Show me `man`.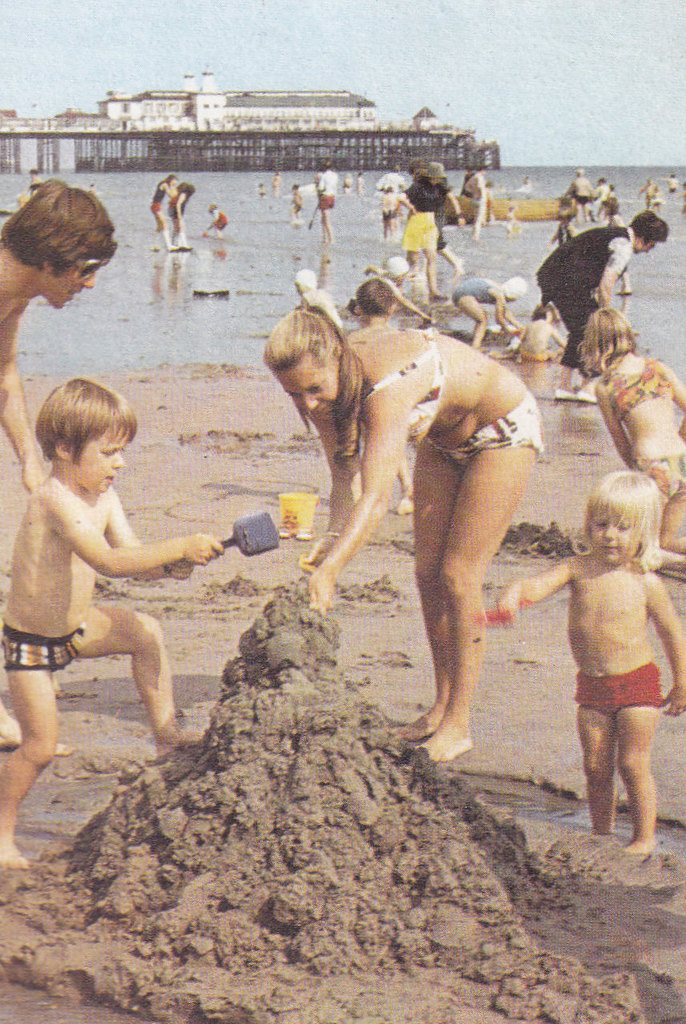
`man` is here: 0:179:122:757.
